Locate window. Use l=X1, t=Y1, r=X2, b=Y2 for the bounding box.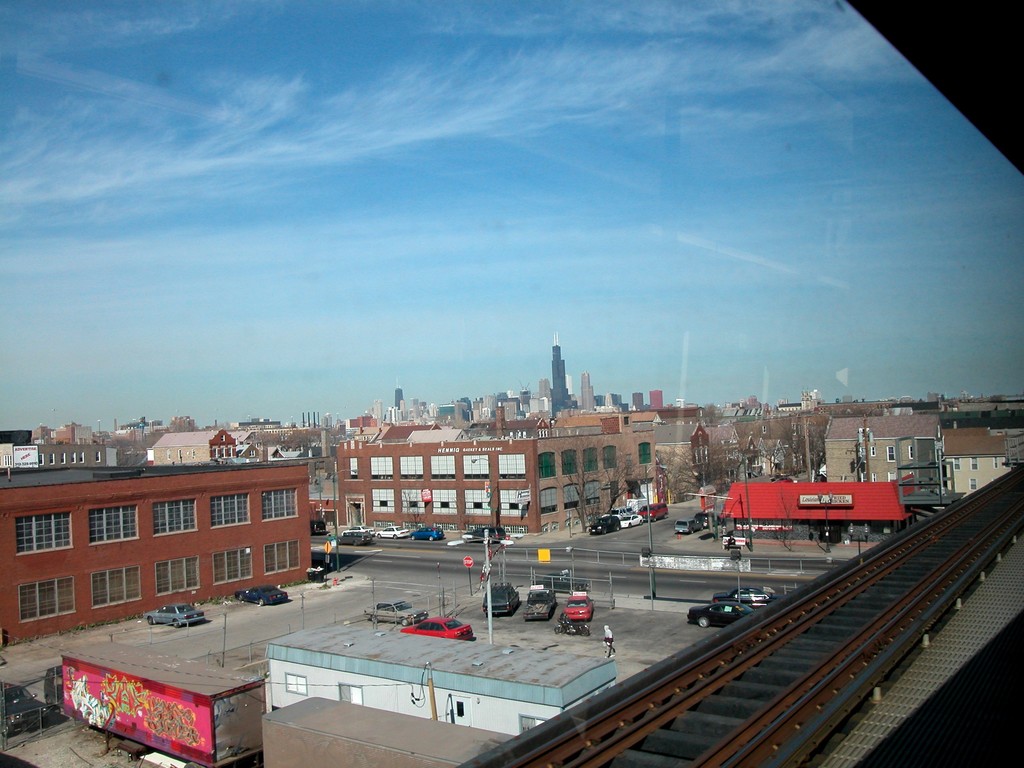
l=95, t=453, r=99, b=460.
